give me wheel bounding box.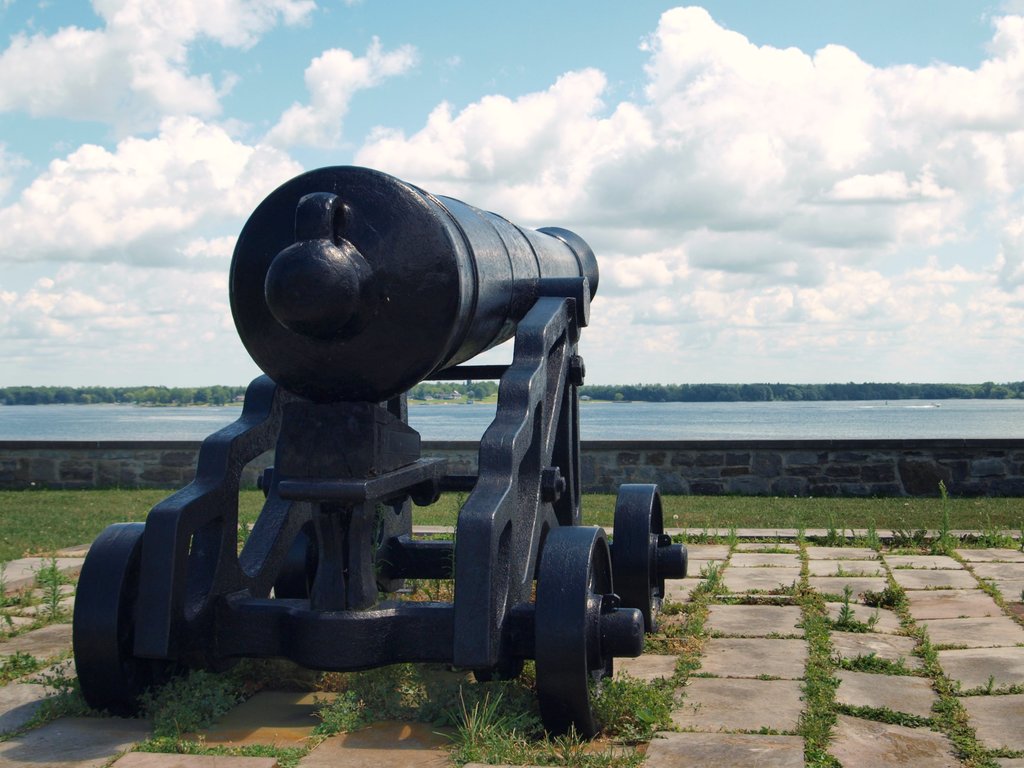
bbox=(612, 486, 688, 634).
